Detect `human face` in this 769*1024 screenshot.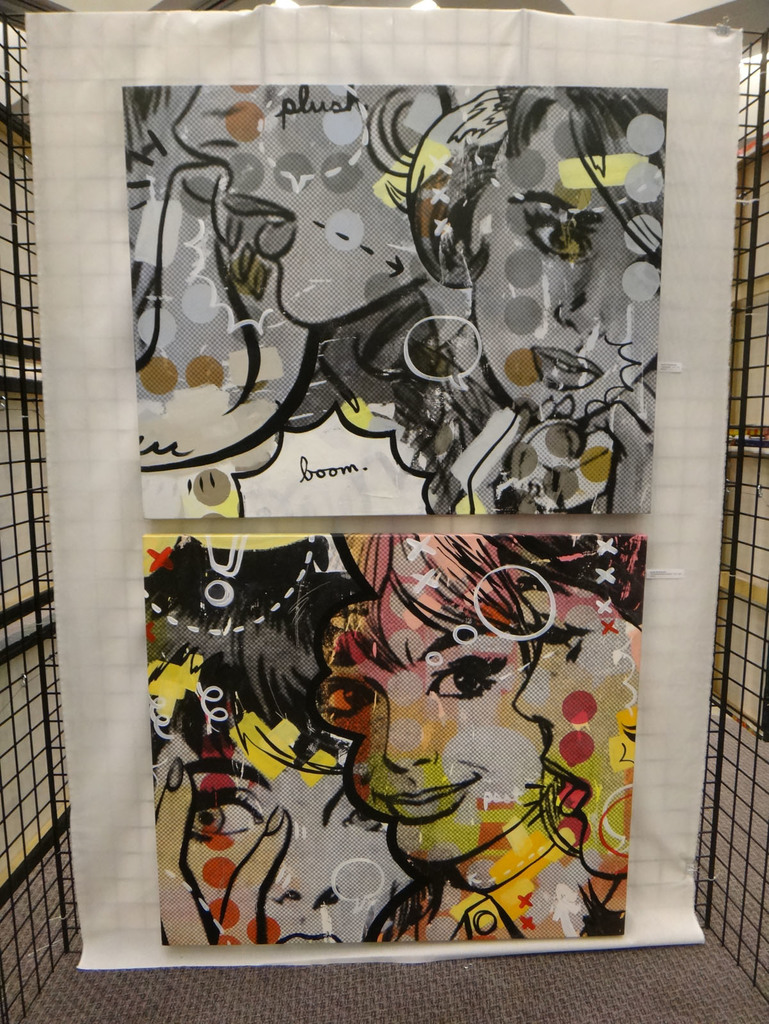
Detection: <region>313, 588, 540, 865</region>.
